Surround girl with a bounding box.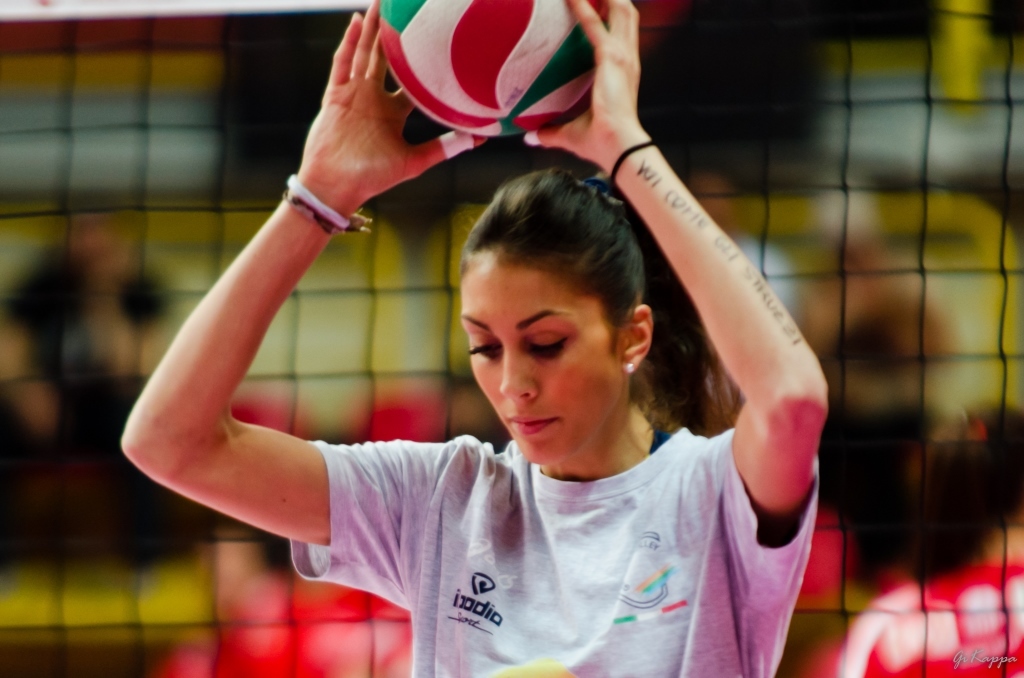
[left=120, top=0, right=832, bottom=677].
